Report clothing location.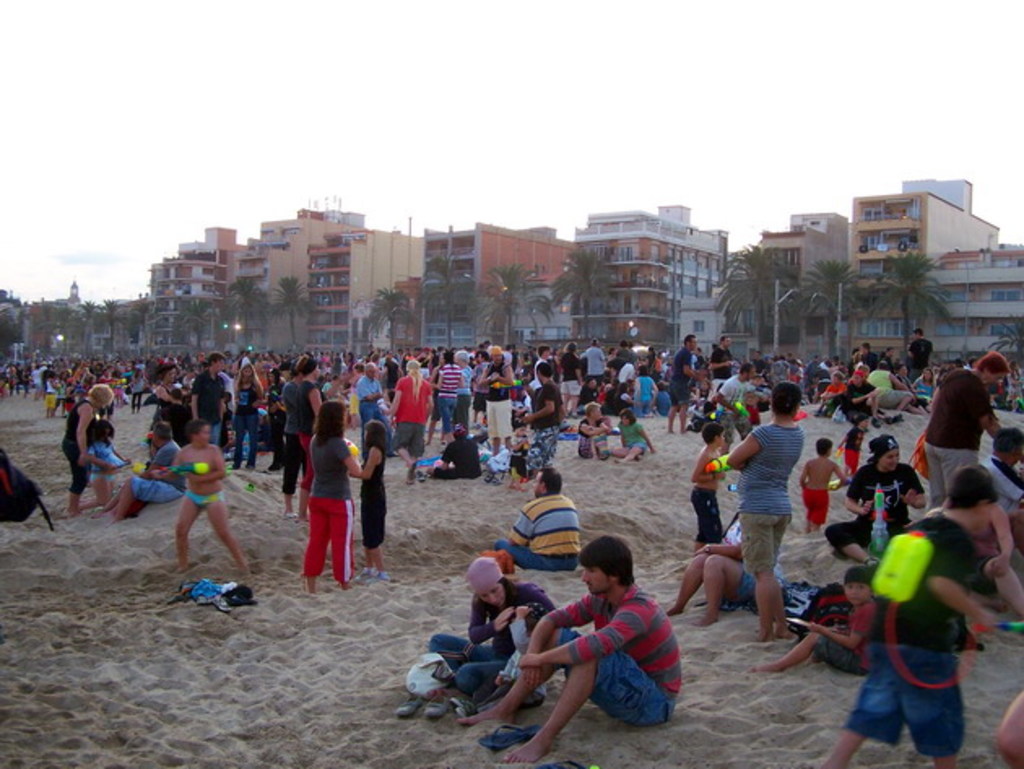
Report: pyautogui.locateOnScreen(665, 341, 694, 406).
